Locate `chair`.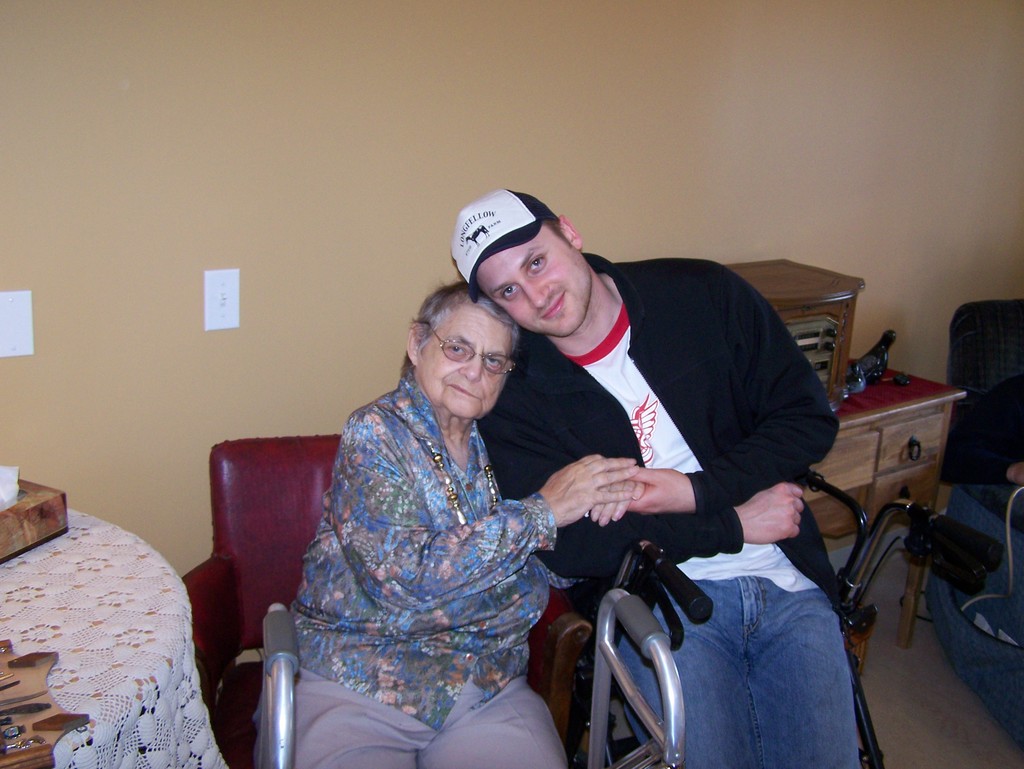
Bounding box: 922, 301, 1023, 669.
